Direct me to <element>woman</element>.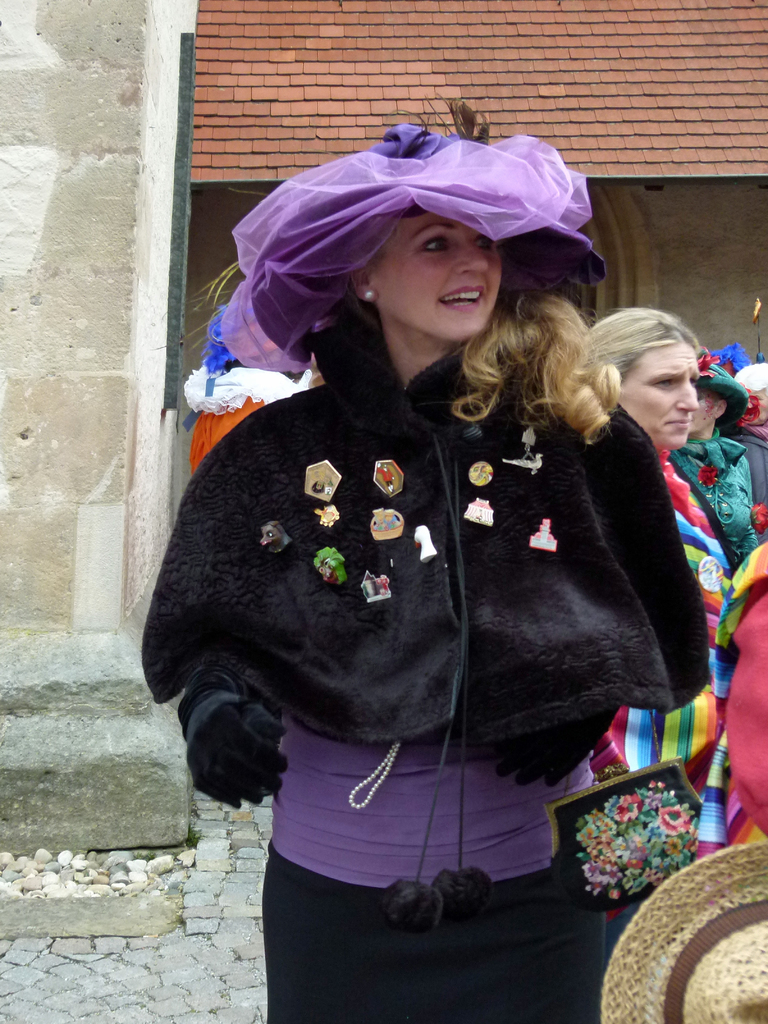
Direction: 570 305 759 925.
